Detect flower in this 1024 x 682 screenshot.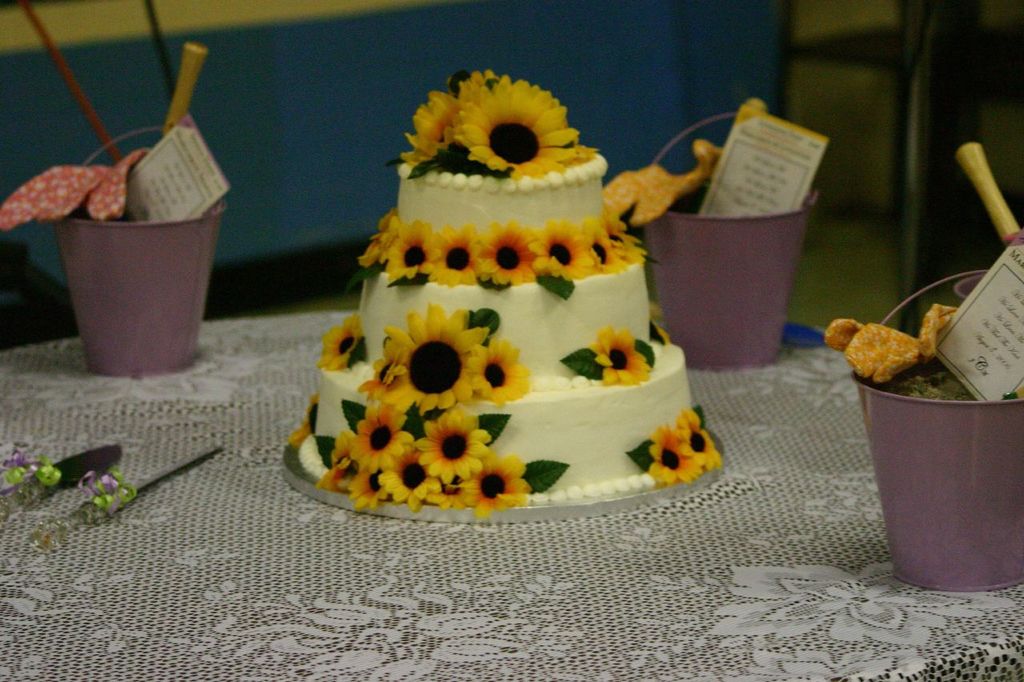
Detection: (x1=452, y1=451, x2=529, y2=515).
